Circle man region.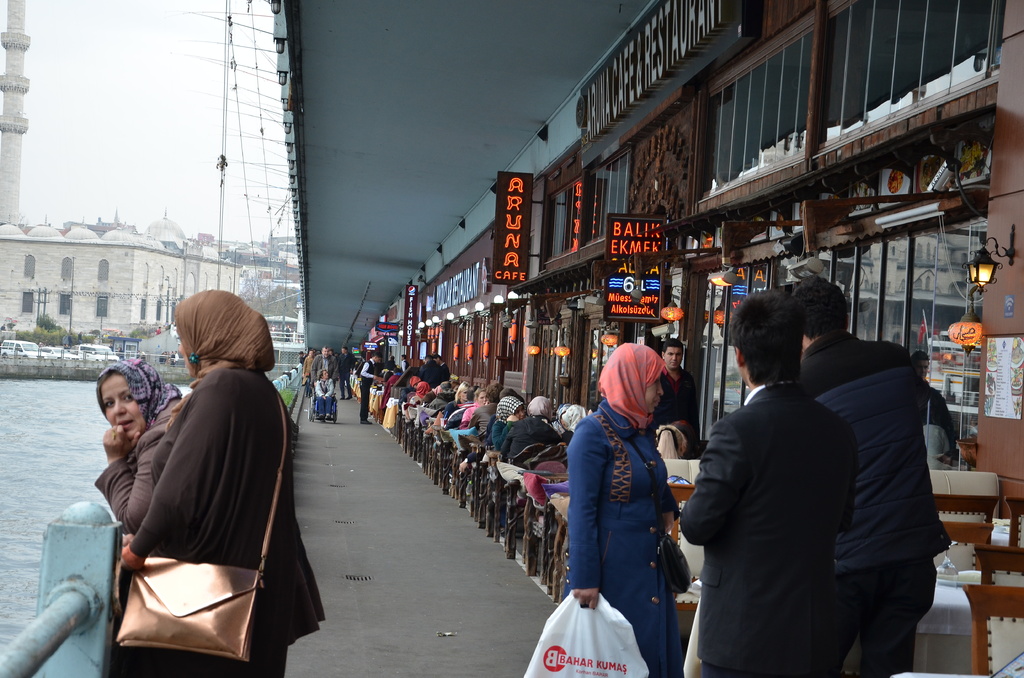
Region: {"left": 358, "top": 351, "right": 383, "bottom": 423}.
